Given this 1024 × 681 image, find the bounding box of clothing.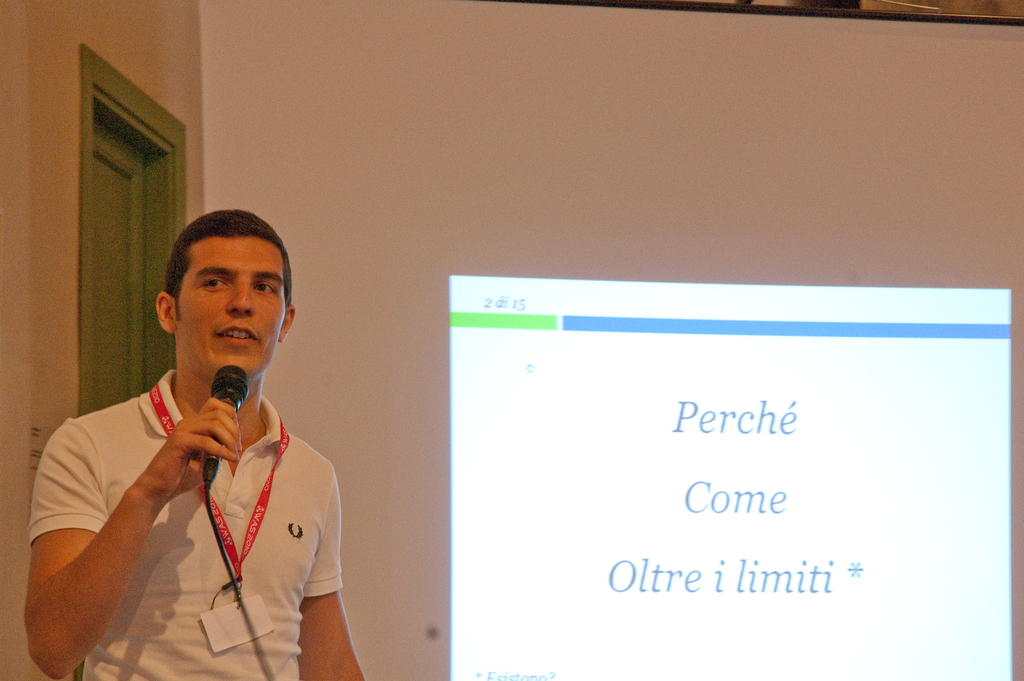
(32, 365, 342, 680).
